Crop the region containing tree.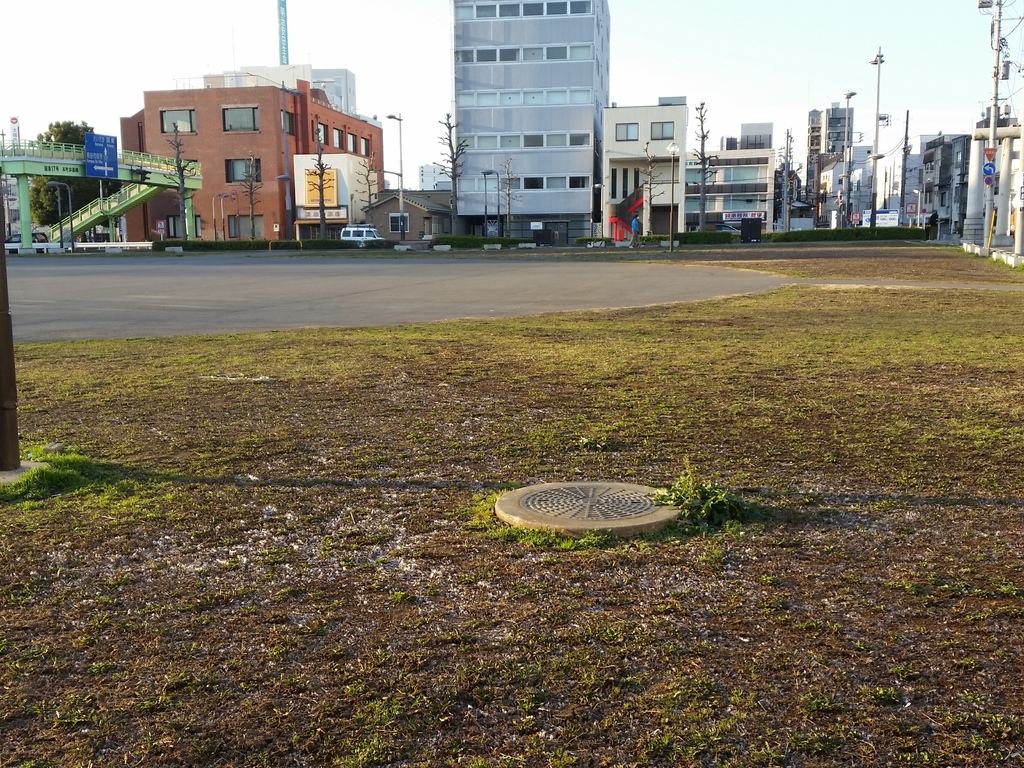
Crop region: [27, 122, 130, 248].
